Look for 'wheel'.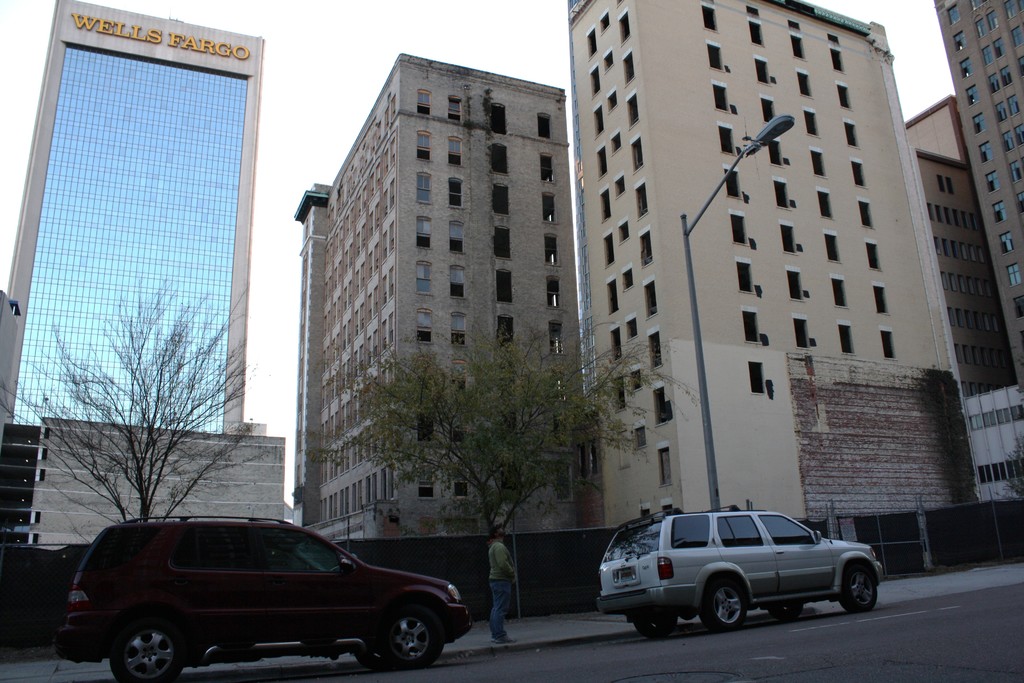
Found: crop(110, 618, 189, 682).
